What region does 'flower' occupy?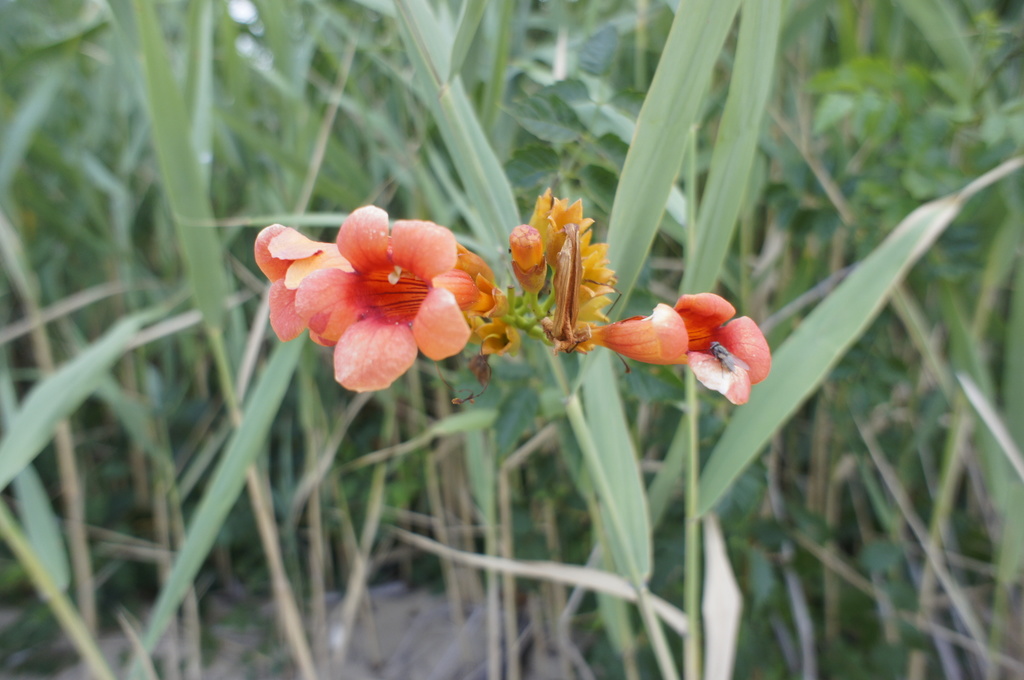
[x1=562, y1=271, x2=777, y2=390].
